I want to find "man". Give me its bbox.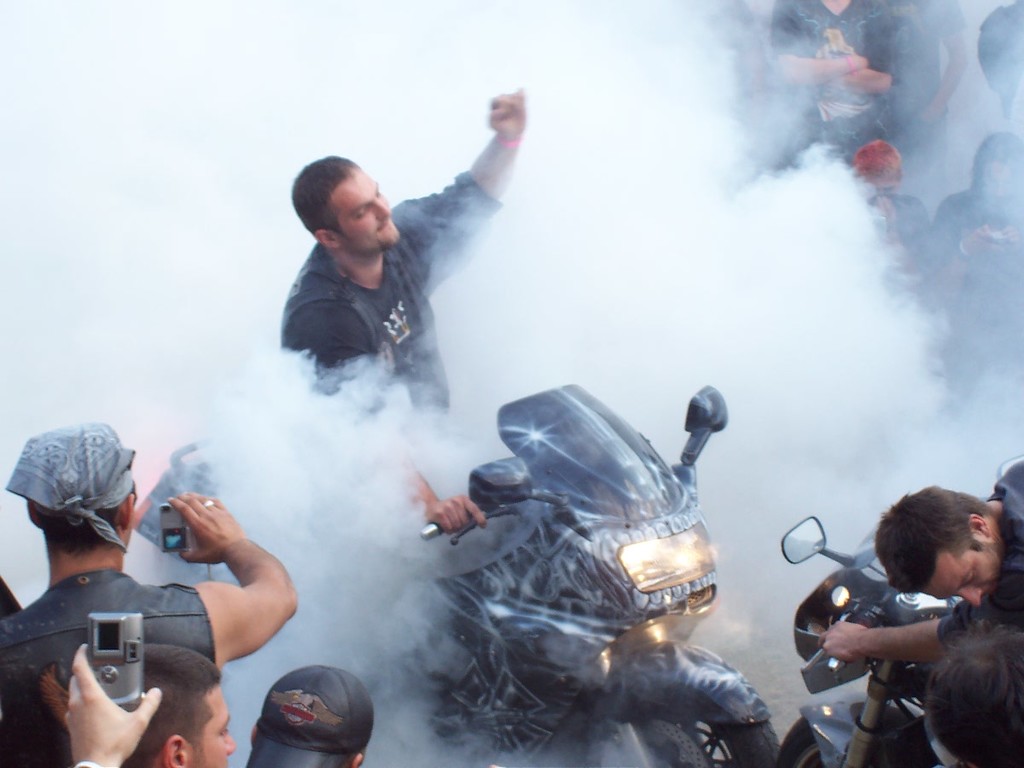
locate(923, 625, 1023, 767).
